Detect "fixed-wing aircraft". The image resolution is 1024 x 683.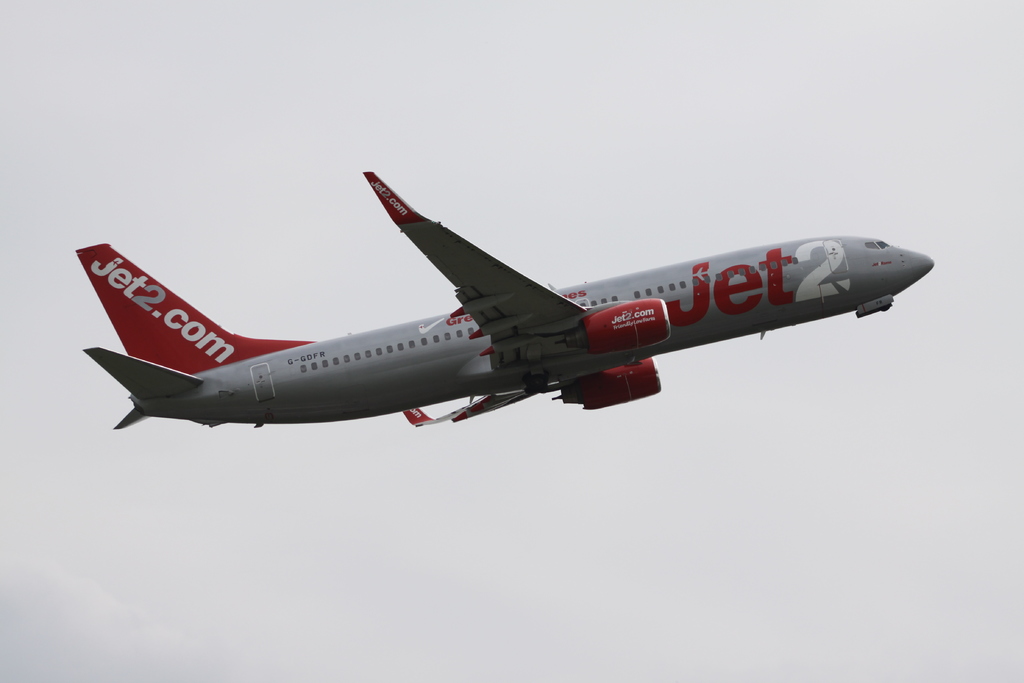
[left=76, top=168, right=929, bottom=431].
